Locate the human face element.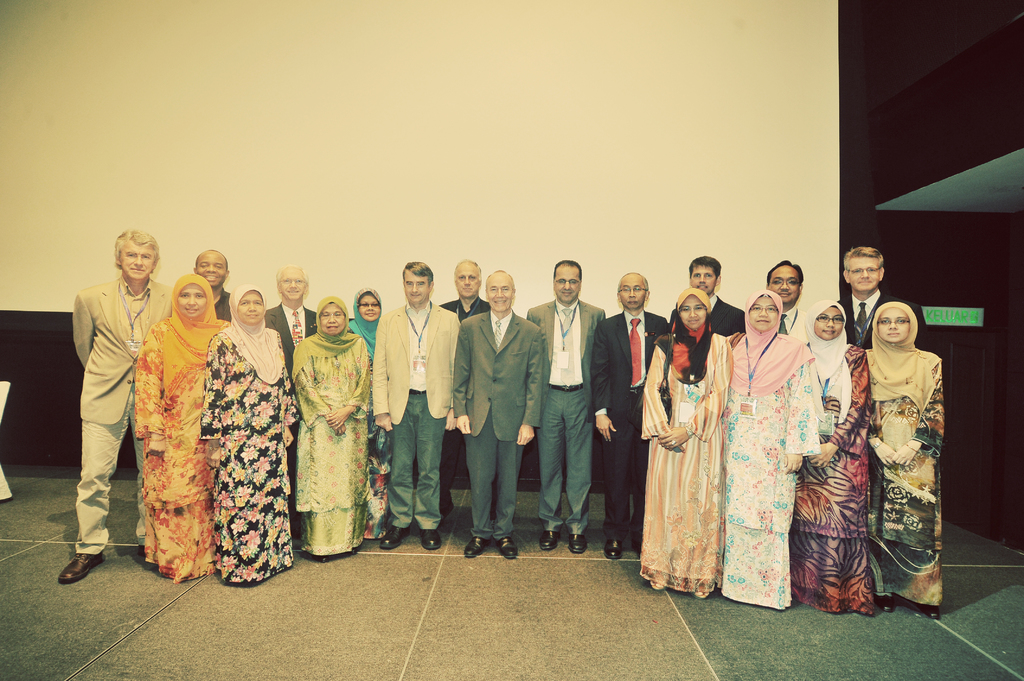
Element bbox: bbox(119, 236, 152, 280).
